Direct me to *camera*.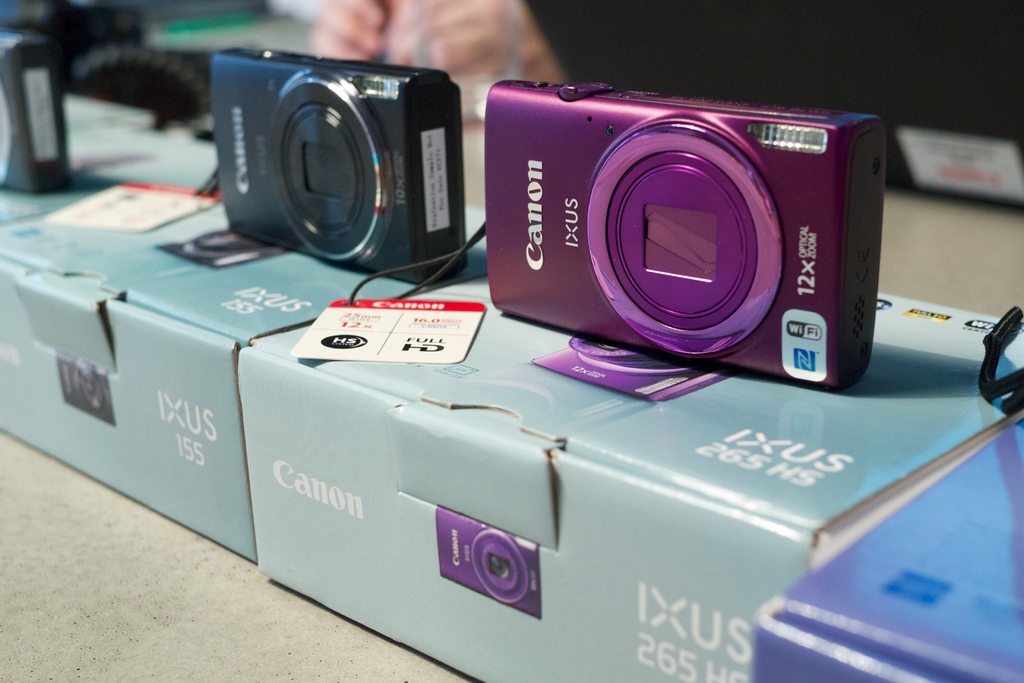
Direction: select_region(0, 29, 68, 186).
